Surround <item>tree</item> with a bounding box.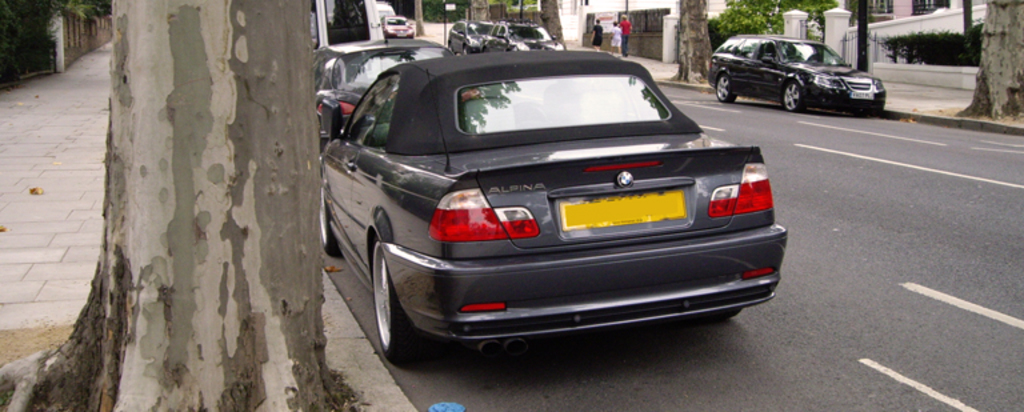
crop(535, 0, 567, 52).
